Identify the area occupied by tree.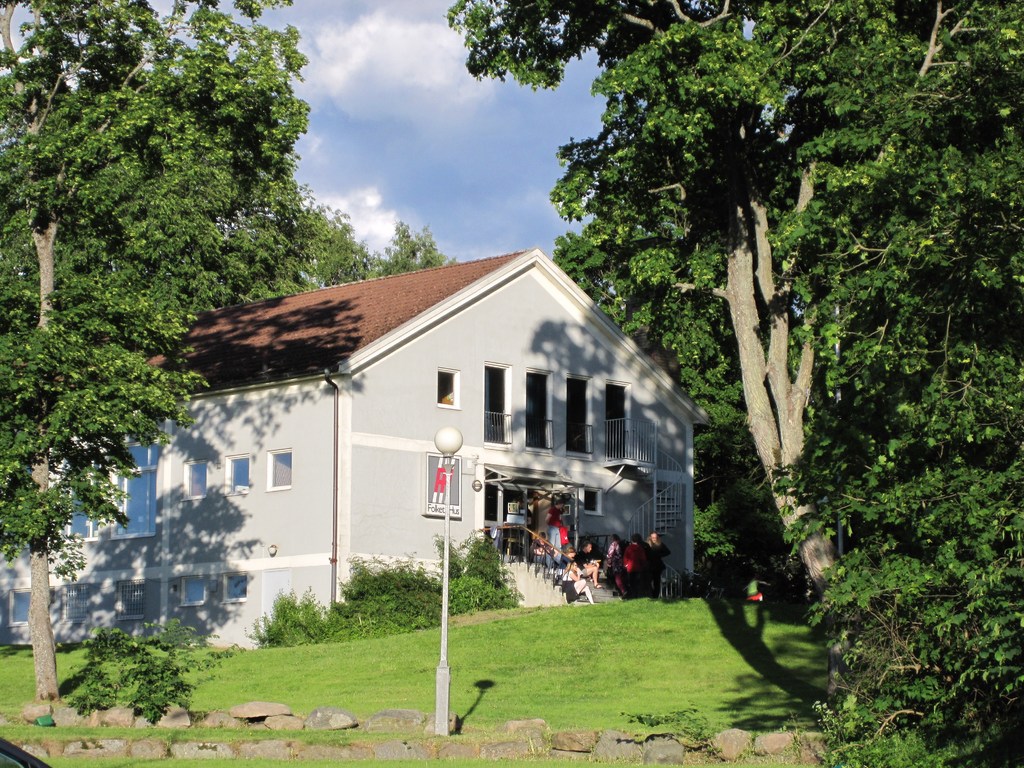
Area: 445/3/1023/767.
